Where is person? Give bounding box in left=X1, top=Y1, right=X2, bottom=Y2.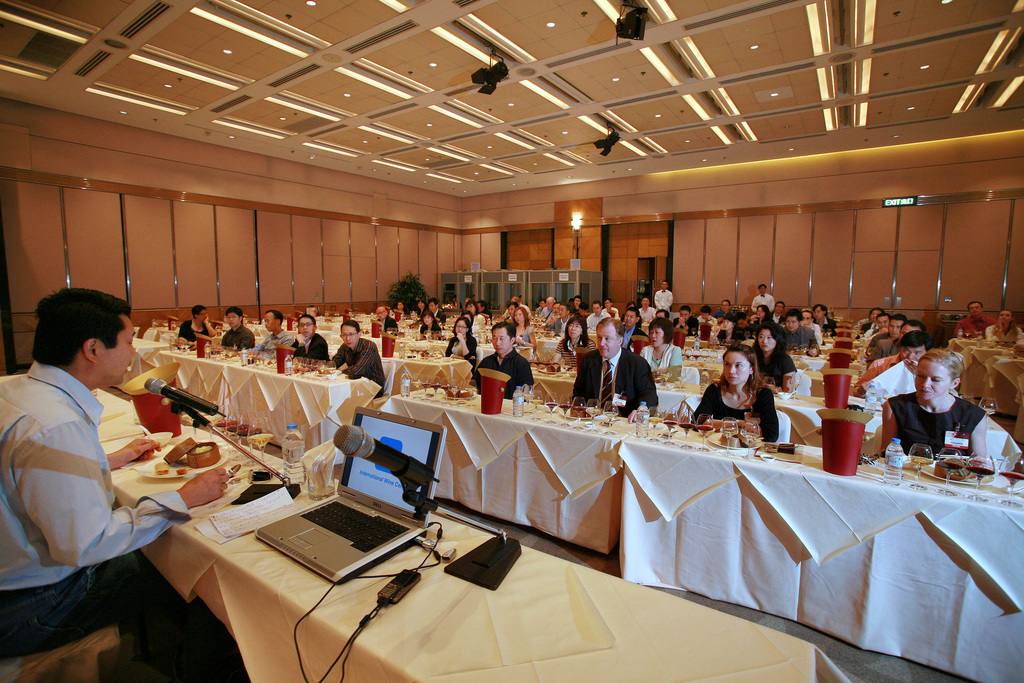
left=255, top=307, right=297, bottom=357.
